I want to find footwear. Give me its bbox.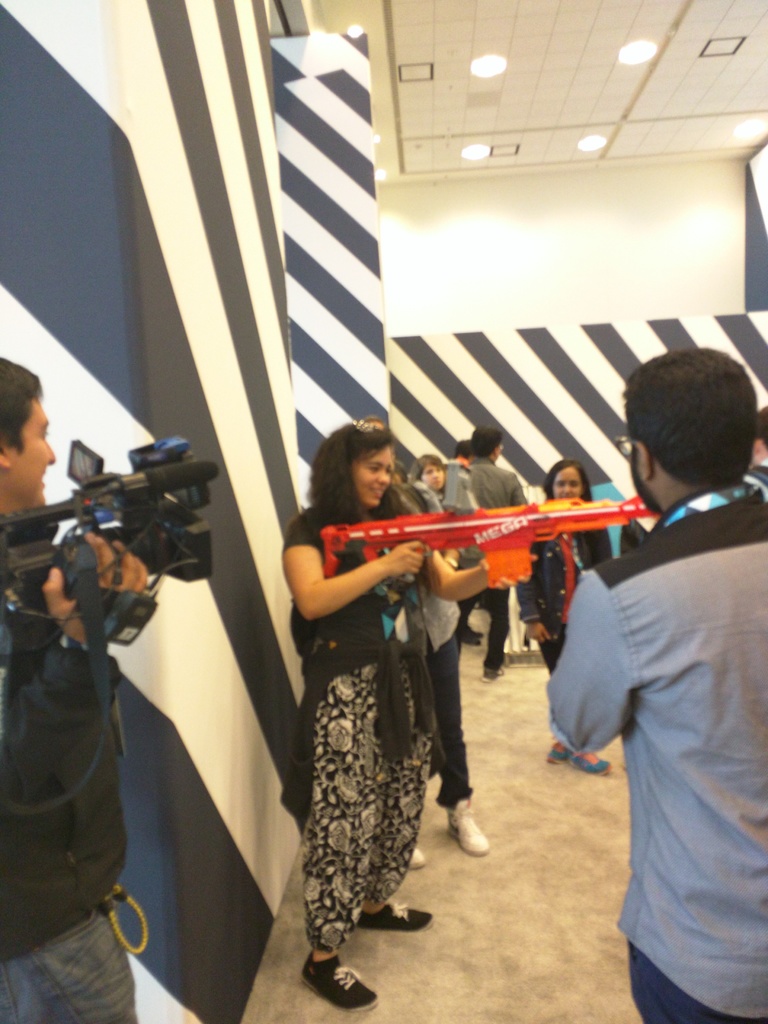
445:802:492:858.
